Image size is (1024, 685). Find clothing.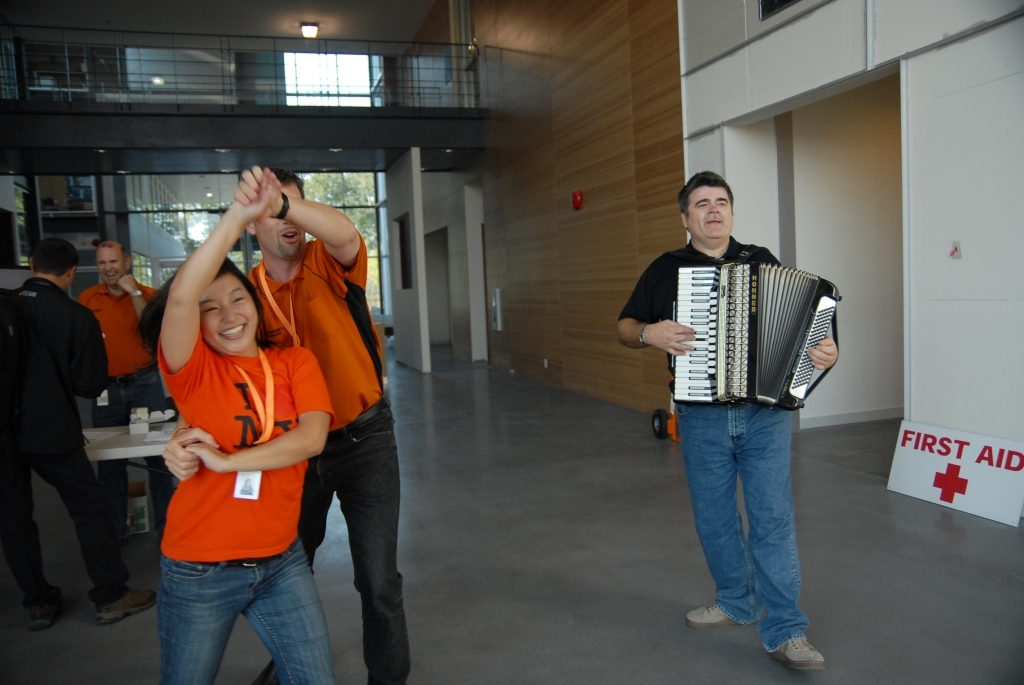
623:231:809:653.
